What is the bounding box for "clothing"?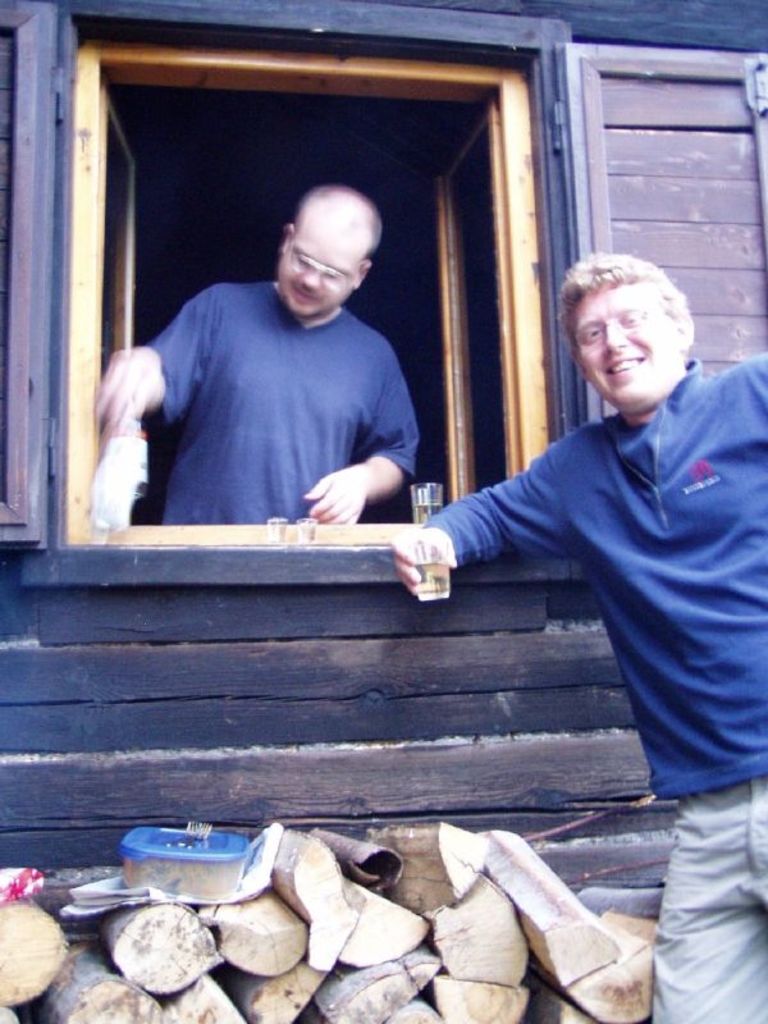
{"left": 424, "top": 347, "right": 767, "bottom": 1023}.
